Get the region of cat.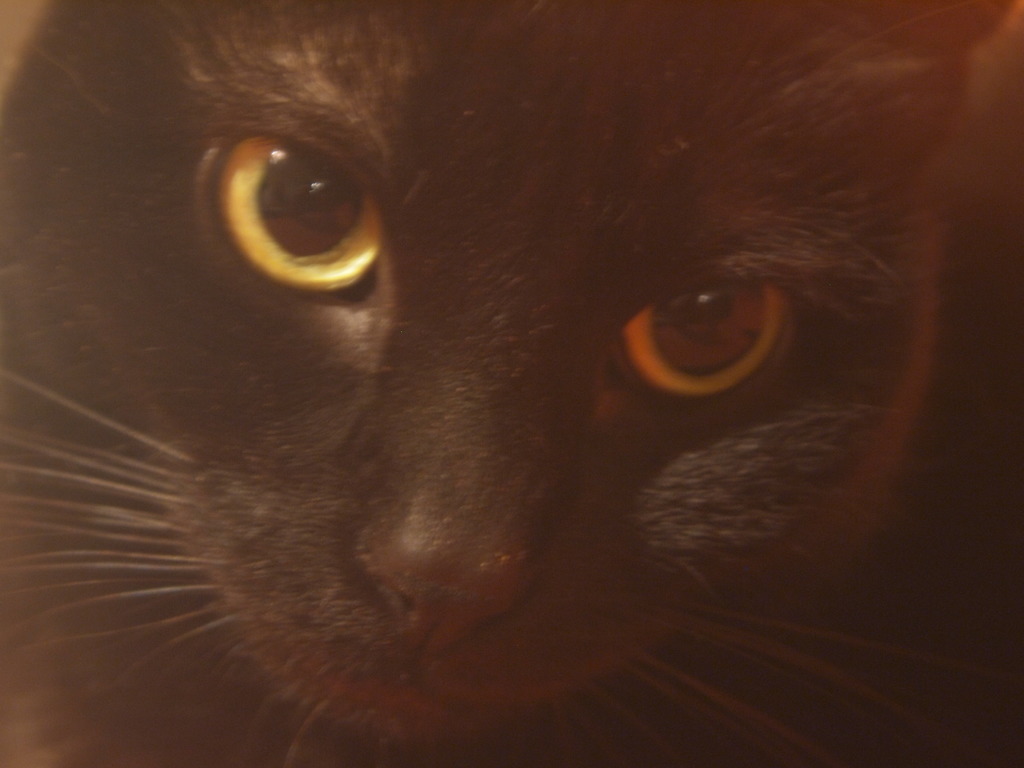
select_region(0, 0, 1023, 767).
